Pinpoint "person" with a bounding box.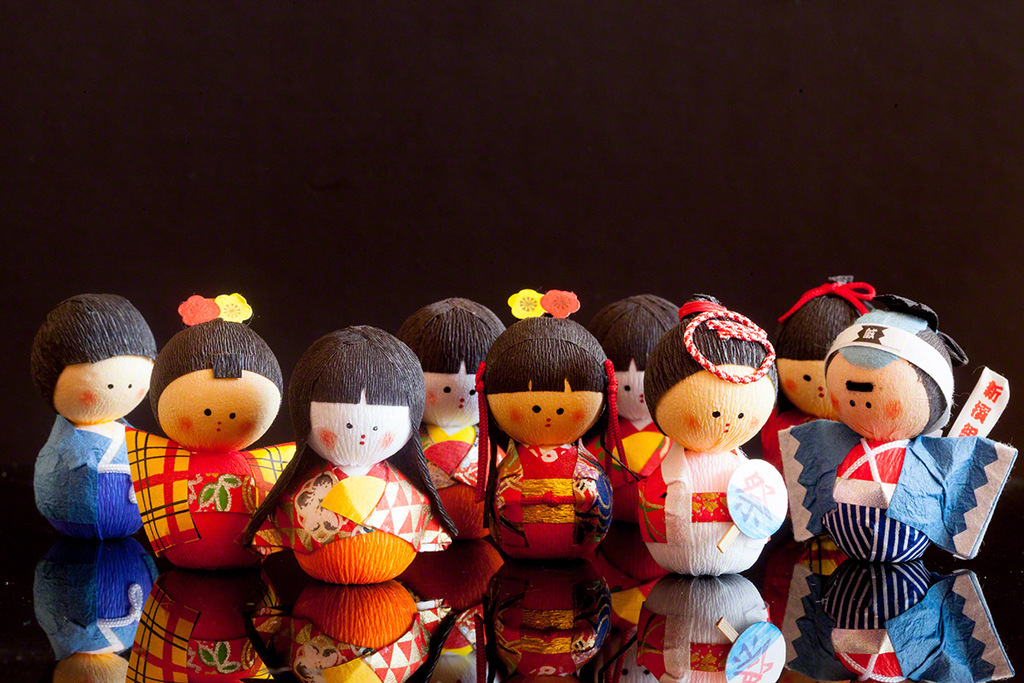
{"x1": 404, "y1": 291, "x2": 504, "y2": 551}.
